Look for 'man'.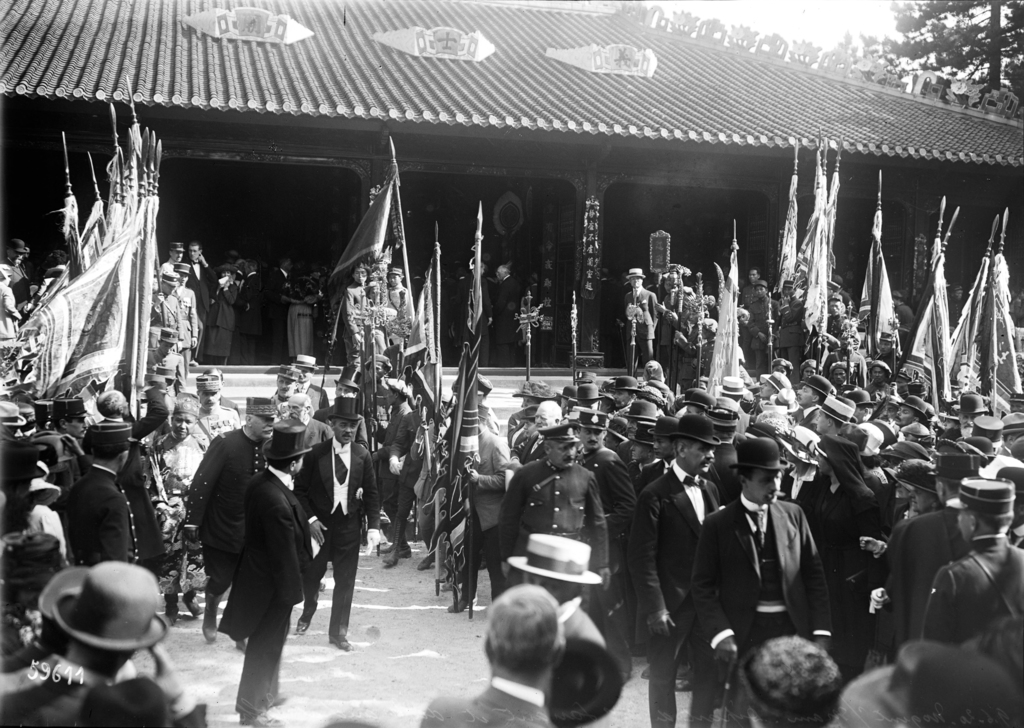
Found: [817,393,856,447].
